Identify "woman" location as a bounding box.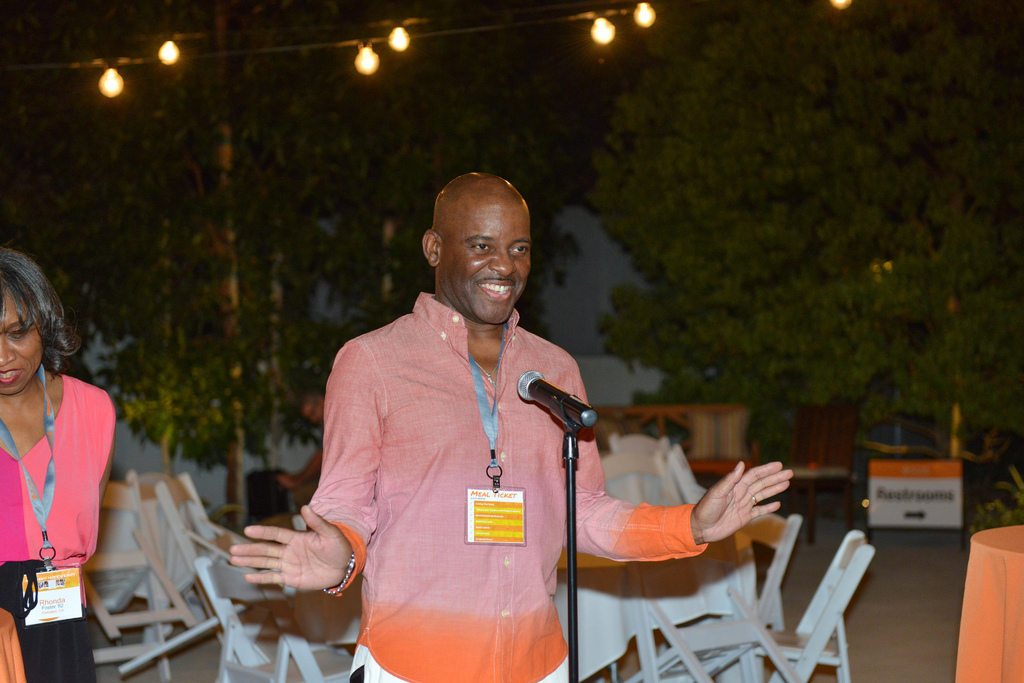
{"left": 0, "top": 248, "right": 127, "bottom": 647}.
